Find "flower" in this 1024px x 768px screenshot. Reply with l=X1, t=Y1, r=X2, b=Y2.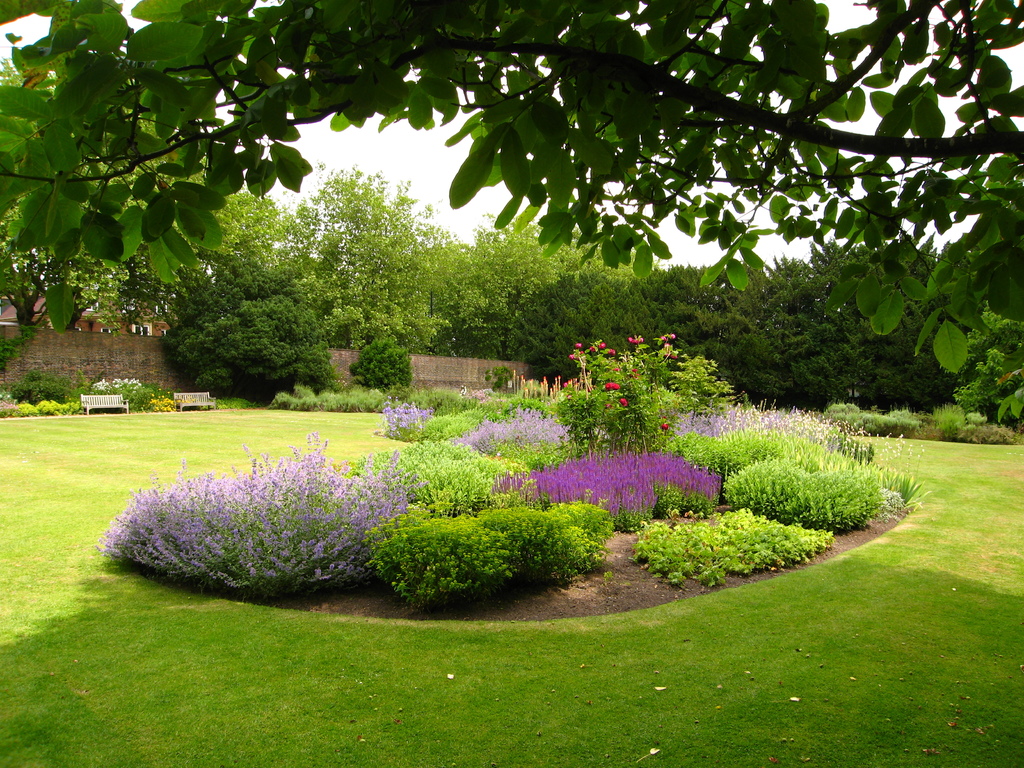
l=604, t=401, r=614, b=409.
